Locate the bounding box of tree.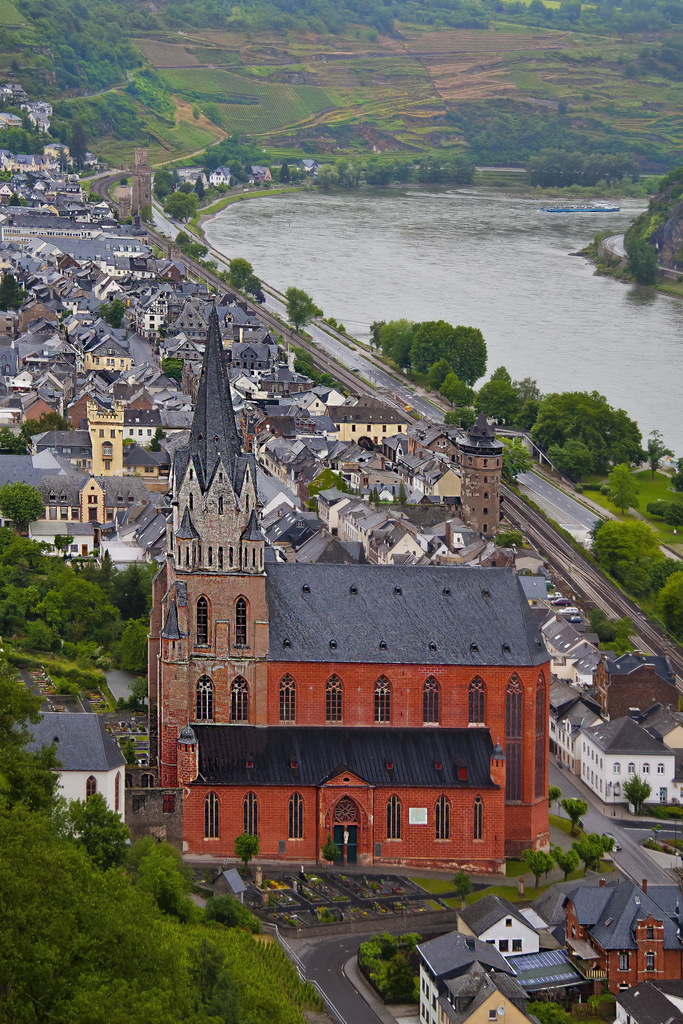
Bounding box: detection(470, 369, 543, 436).
